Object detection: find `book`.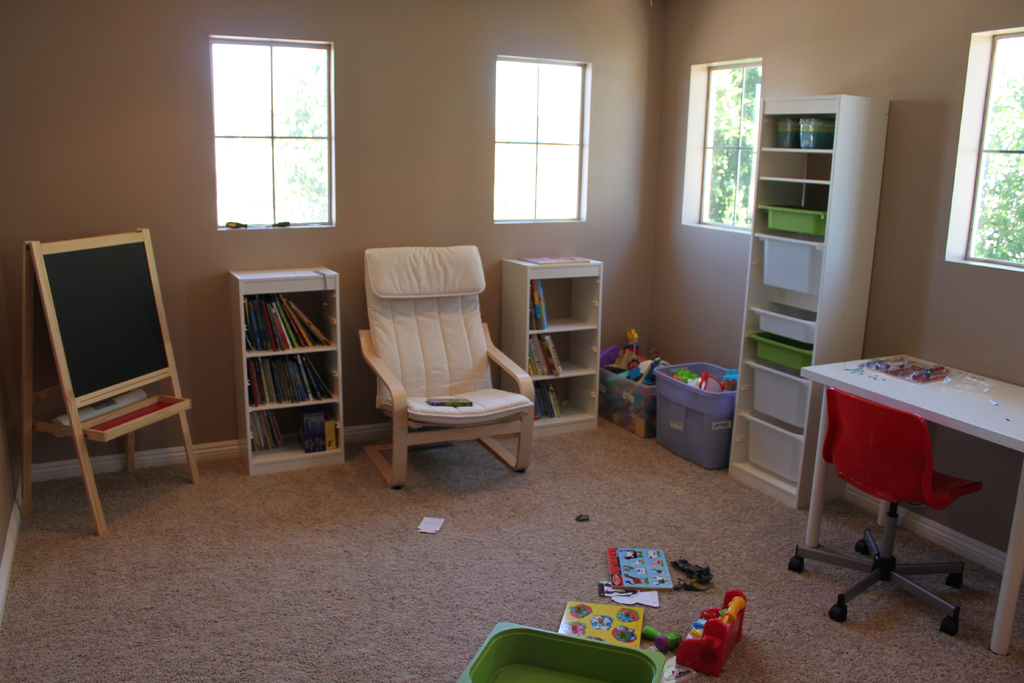
285,297,333,346.
